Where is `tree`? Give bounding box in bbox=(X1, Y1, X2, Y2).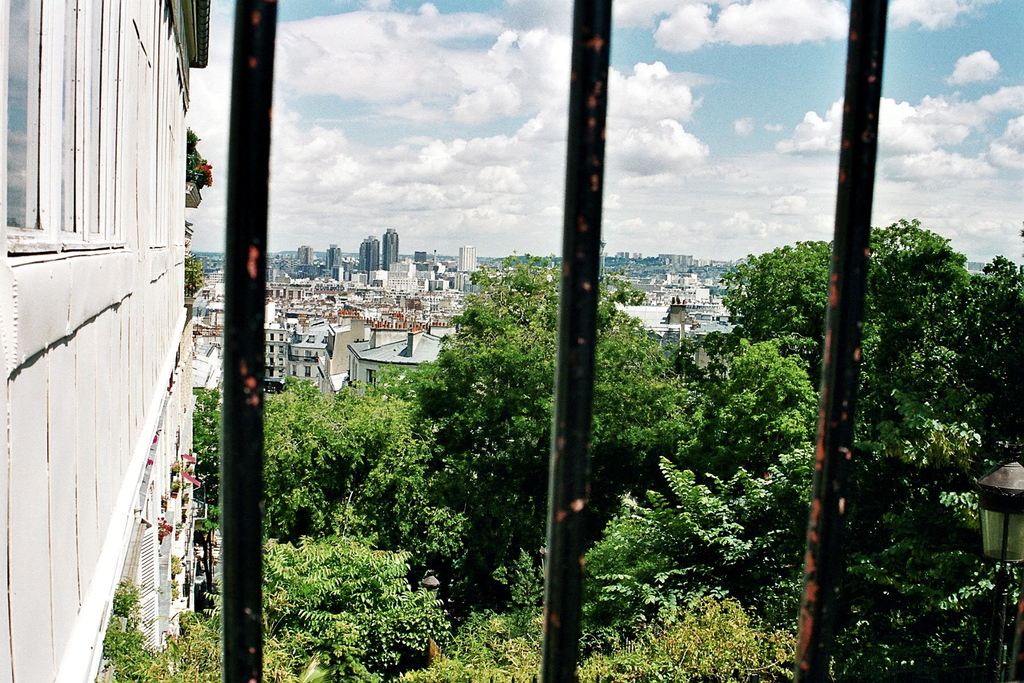
bbox=(262, 532, 444, 682).
